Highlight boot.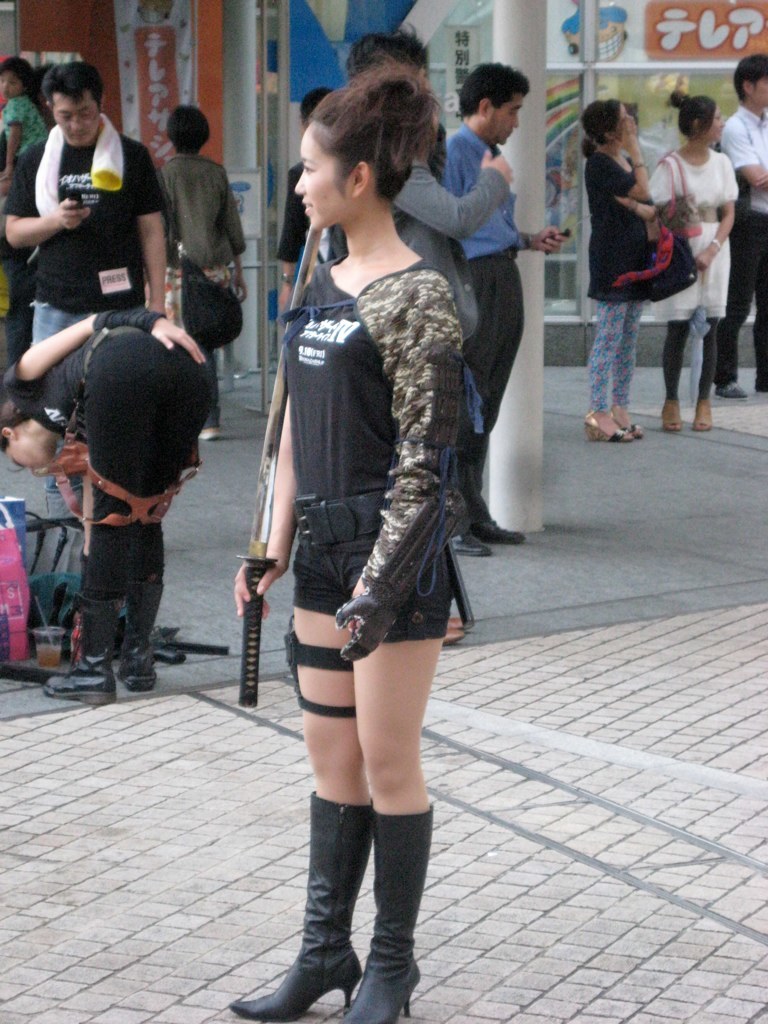
Highlighted region: x1=126 y1=580 x2=156 y2=696.
